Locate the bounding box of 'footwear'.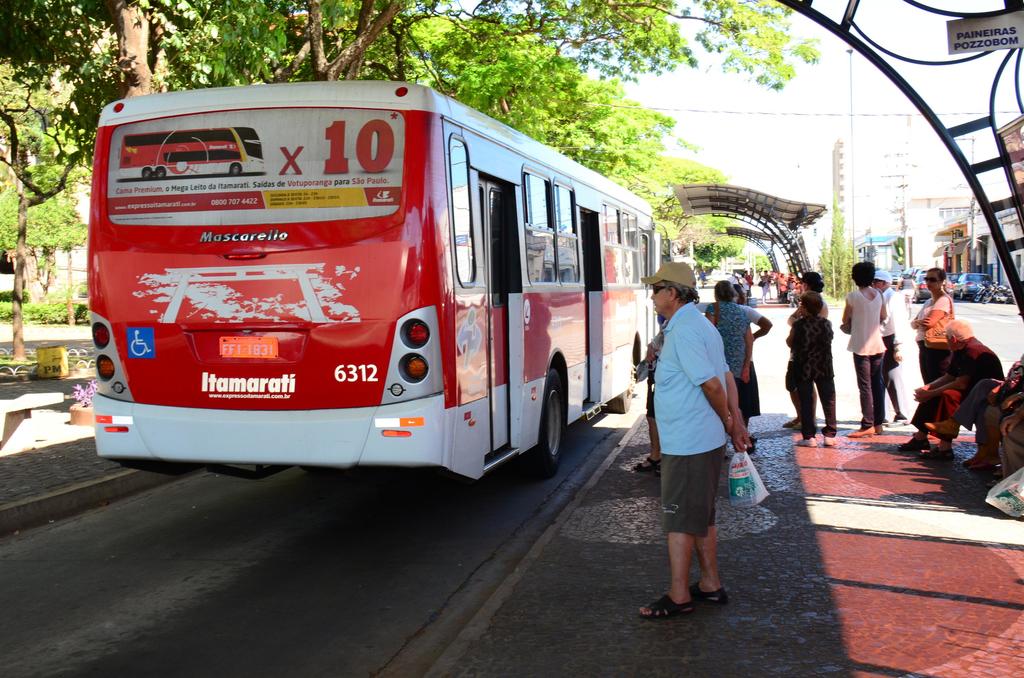
Bounding box: BBox(886, 420, 904, 426).
